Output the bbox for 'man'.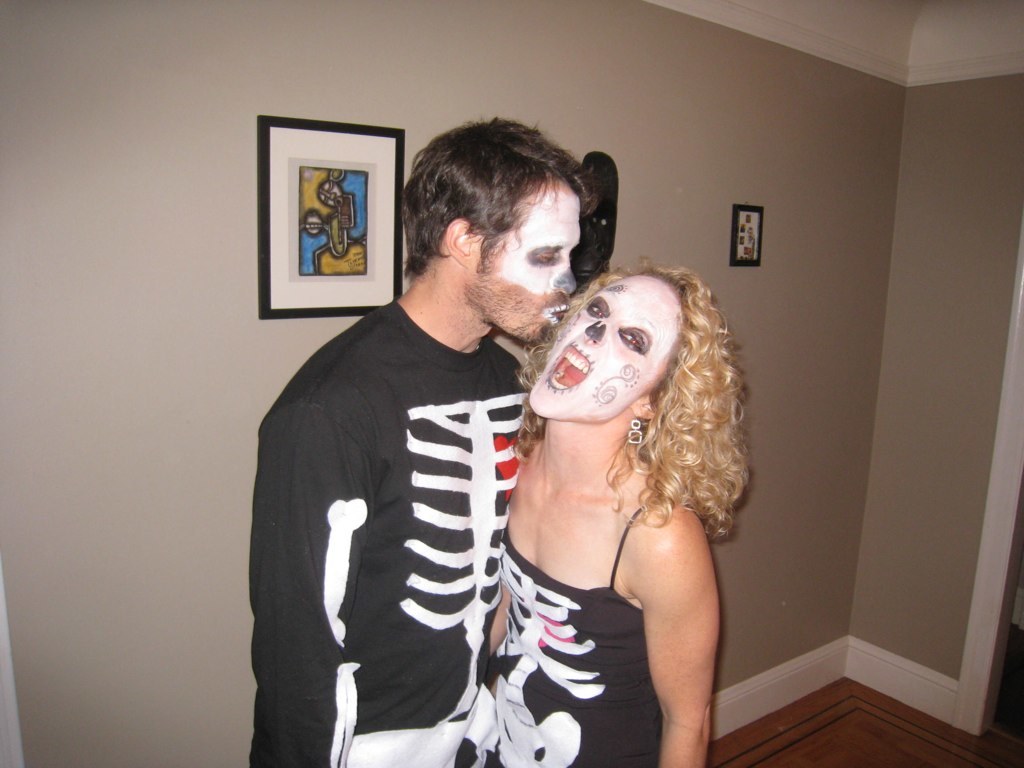
locate(266, 113, 624, 760).
